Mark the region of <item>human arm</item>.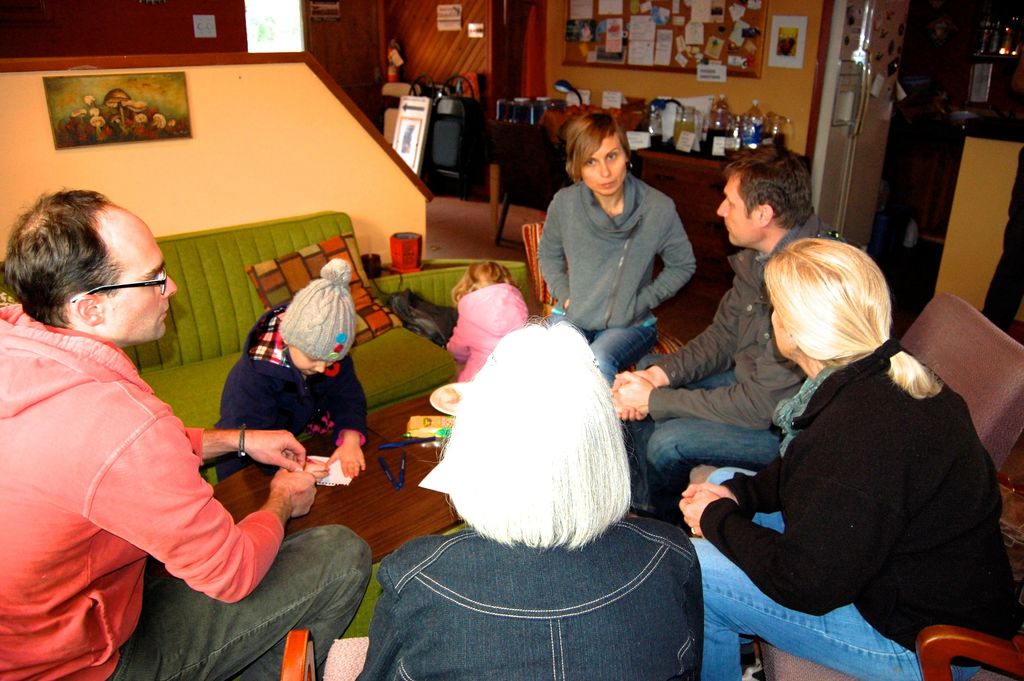
Region: [189,425,313,473].
